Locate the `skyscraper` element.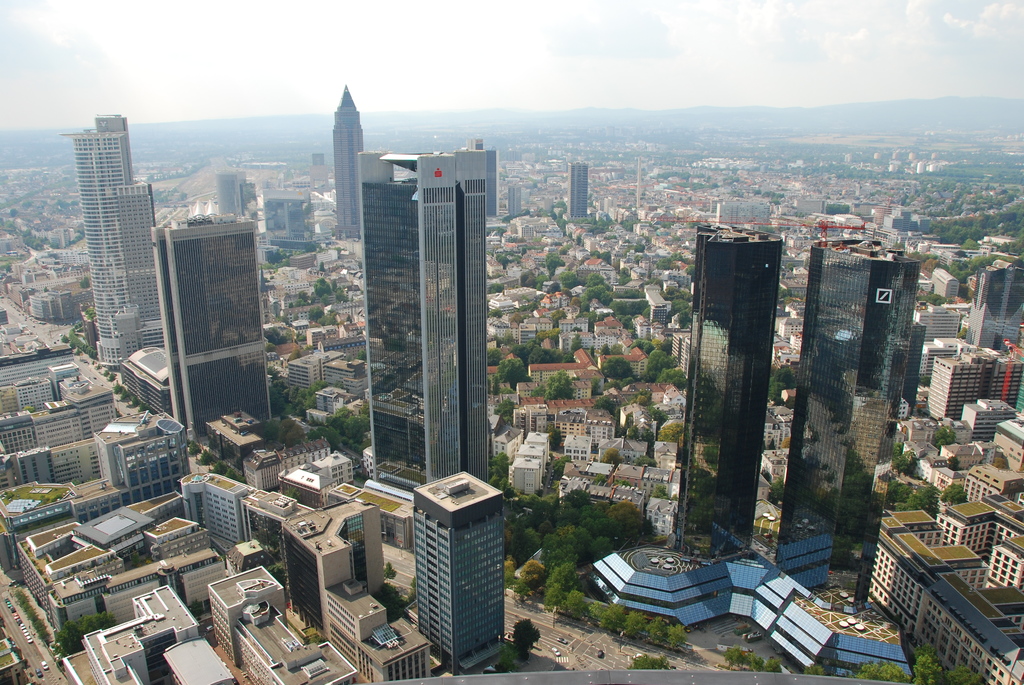
Element bbox: locate(676, 221, 785, 546).
